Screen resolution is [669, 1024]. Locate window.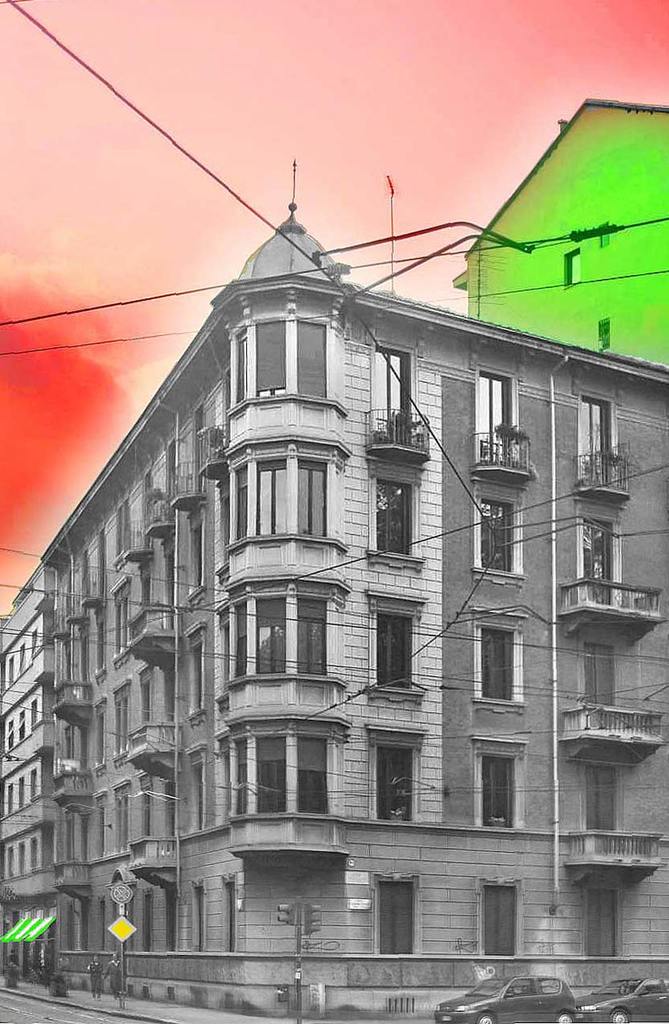
bbox(30, 700, 40, 727).
